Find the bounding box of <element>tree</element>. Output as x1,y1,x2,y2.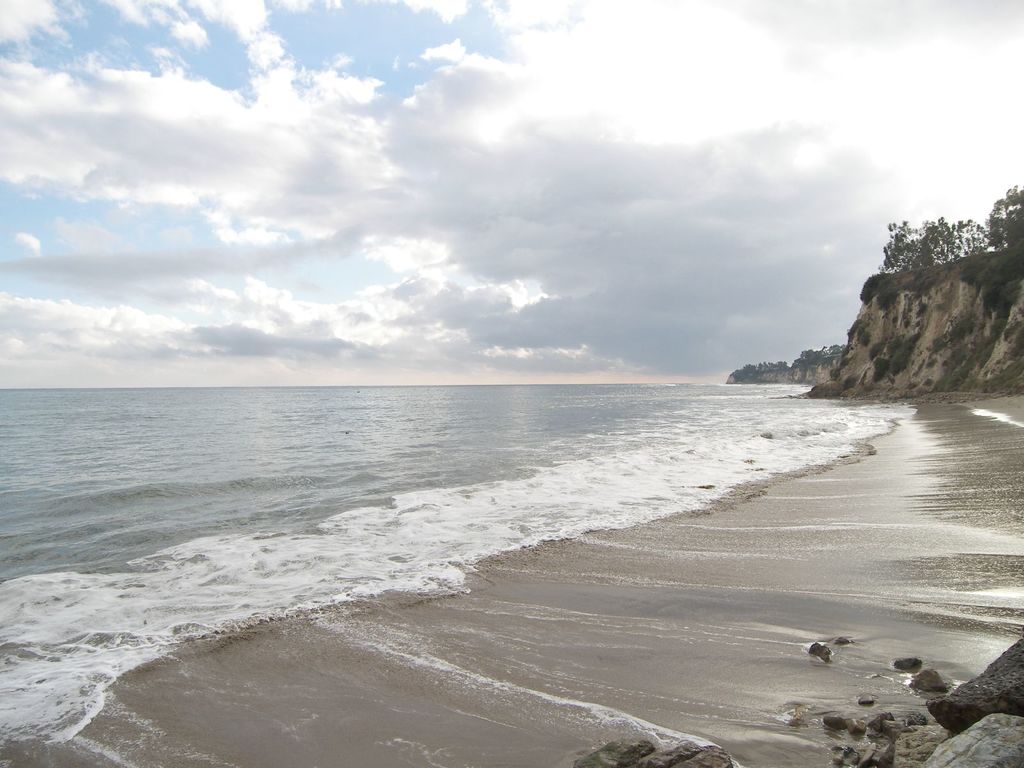
877,207,974,293.
